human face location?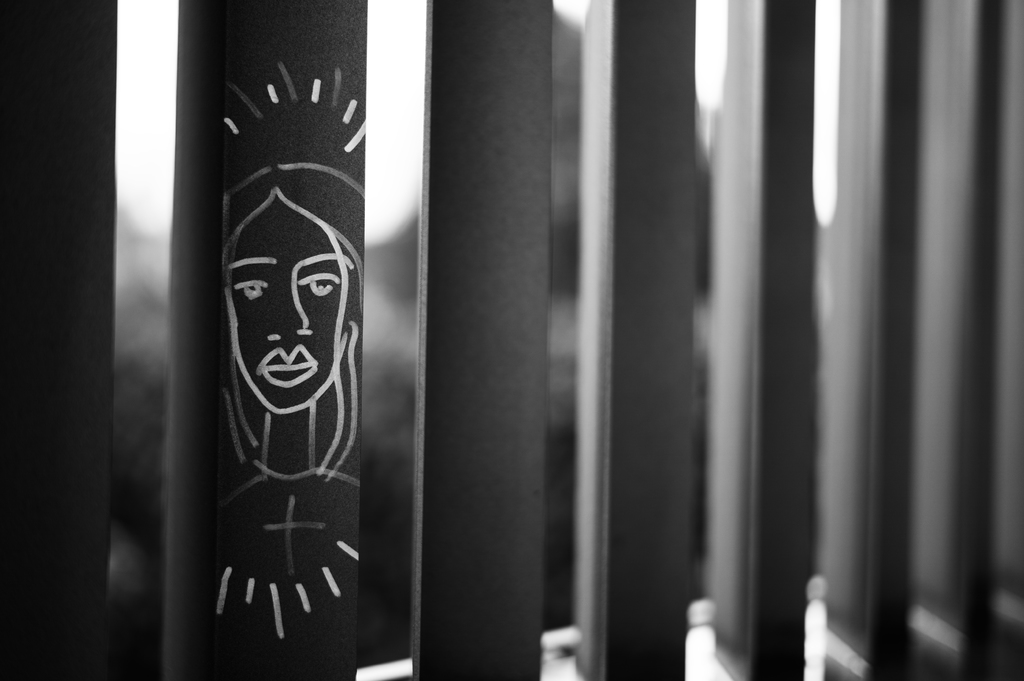
box=[221, 194, 349, 414]
